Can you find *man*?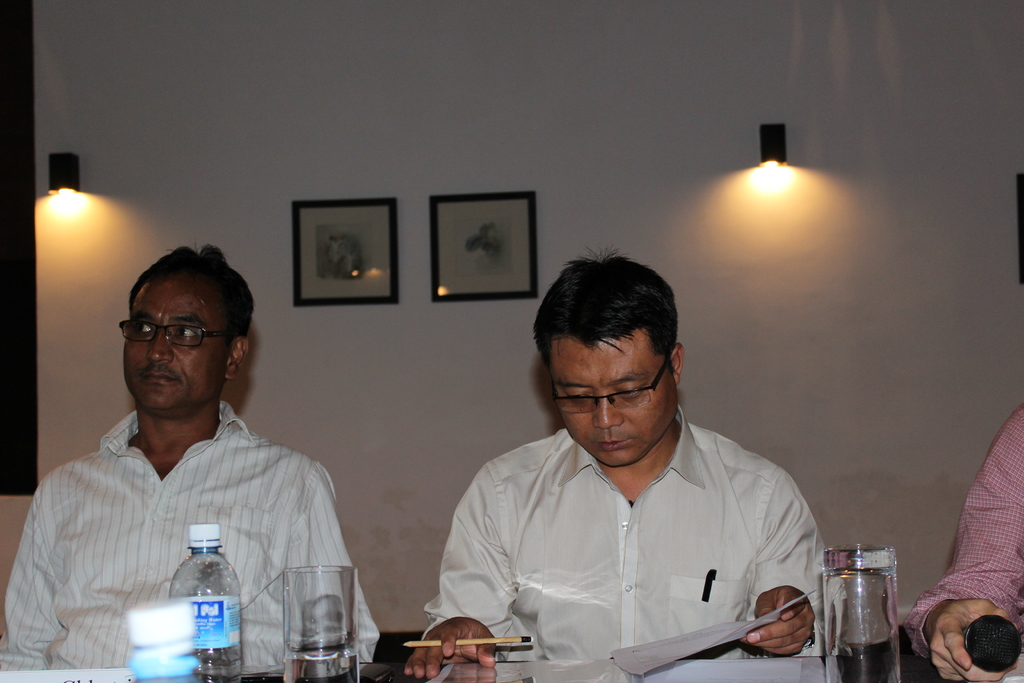
Yes, bounding box: <bbox>400, 249, 856, 682</bbox>.
